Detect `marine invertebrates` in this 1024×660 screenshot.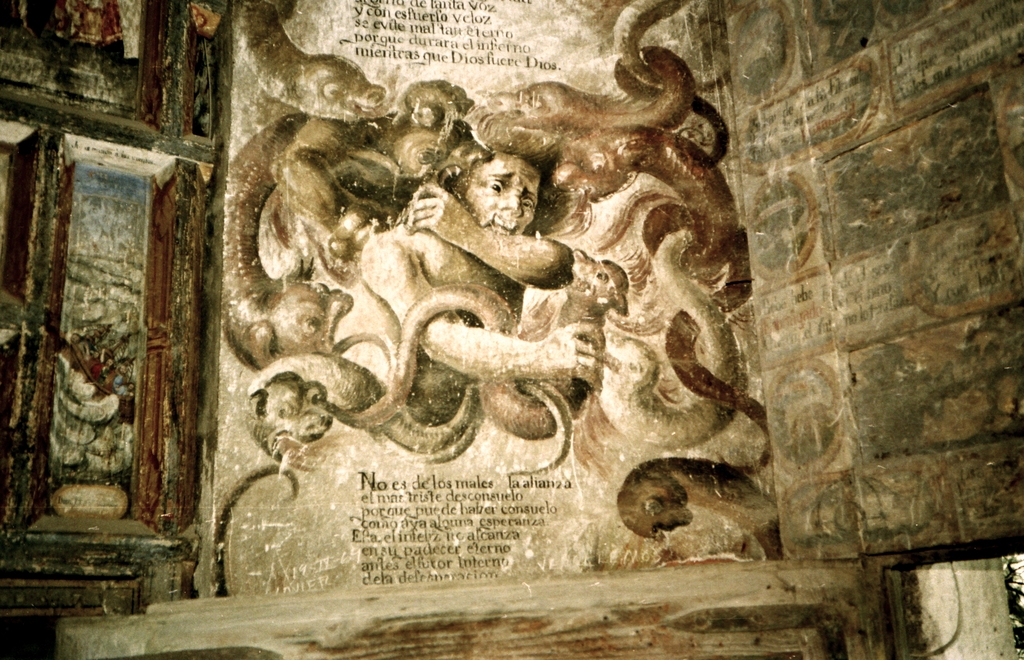
Detection: Rect(459, 0, 746, 190).
